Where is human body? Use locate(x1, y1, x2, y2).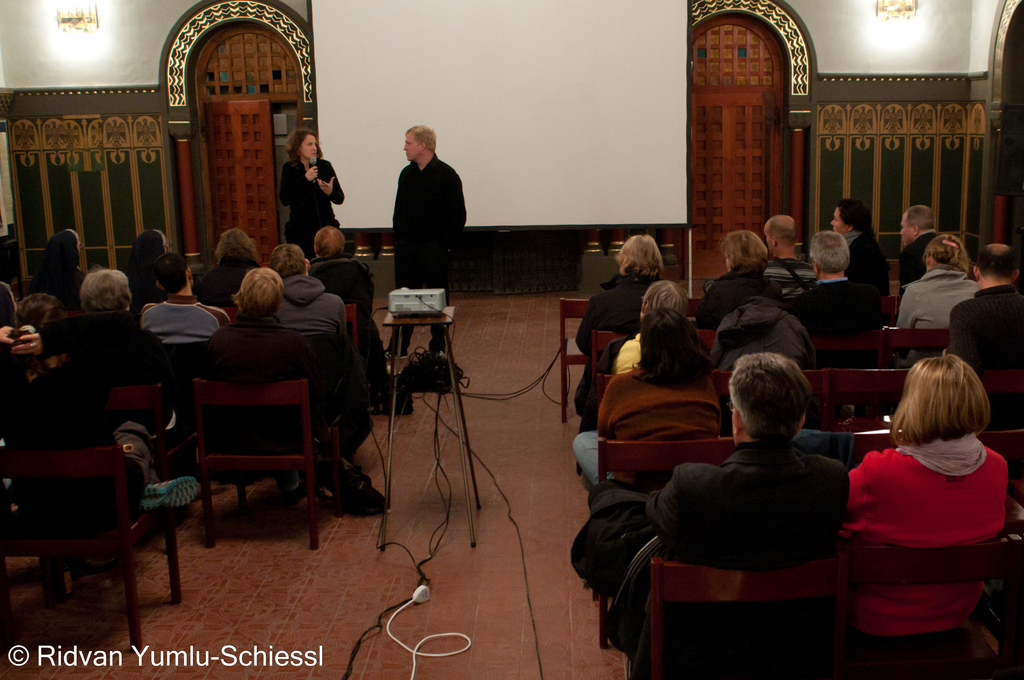
locate(126, 229, 180, 300).
